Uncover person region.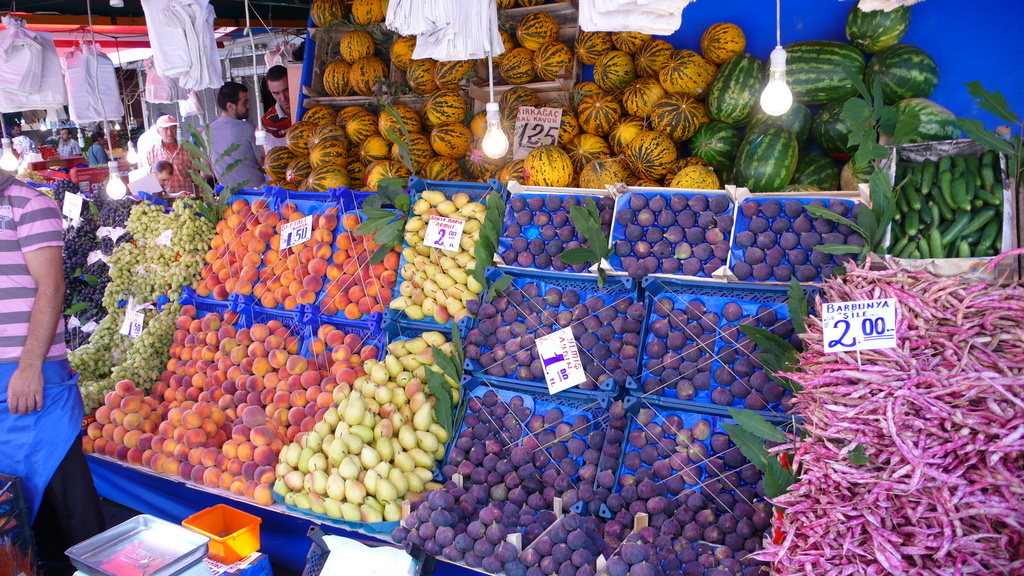
Uncovered: box=[6, 120, 24, 141].
